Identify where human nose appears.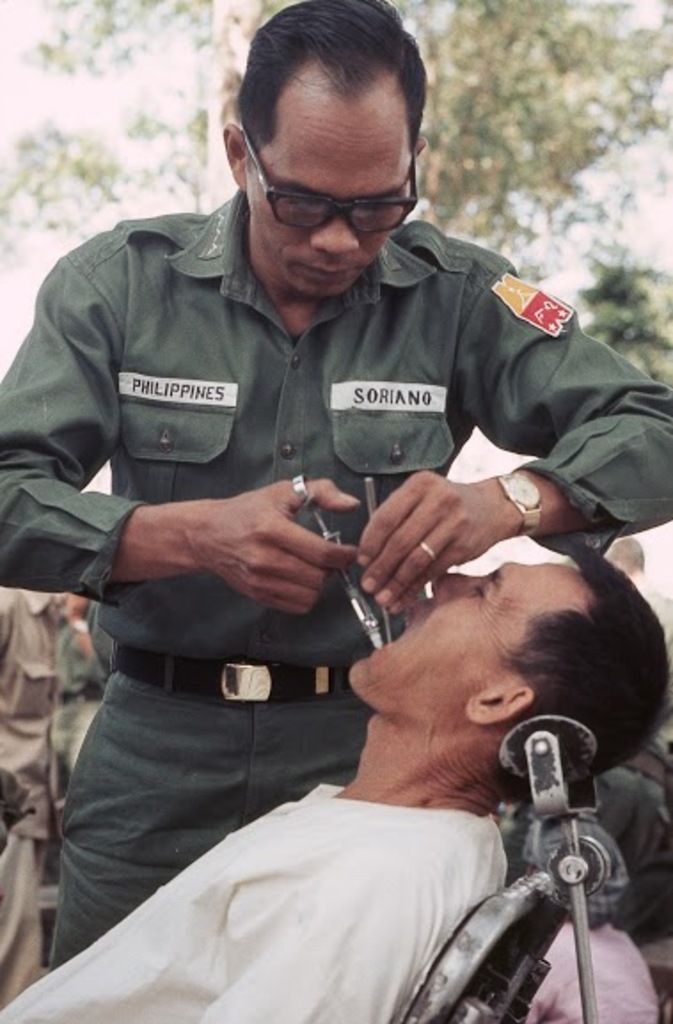
Appears at 311:213:355:256.
